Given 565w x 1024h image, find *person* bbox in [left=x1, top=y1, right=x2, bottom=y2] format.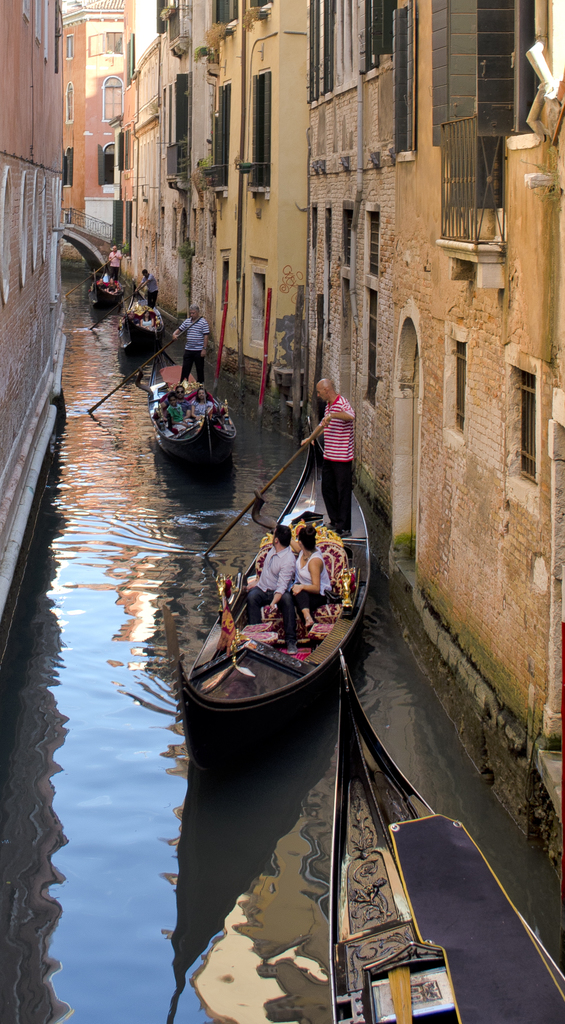
[left=172, top=304, right=216, bottom=388].
